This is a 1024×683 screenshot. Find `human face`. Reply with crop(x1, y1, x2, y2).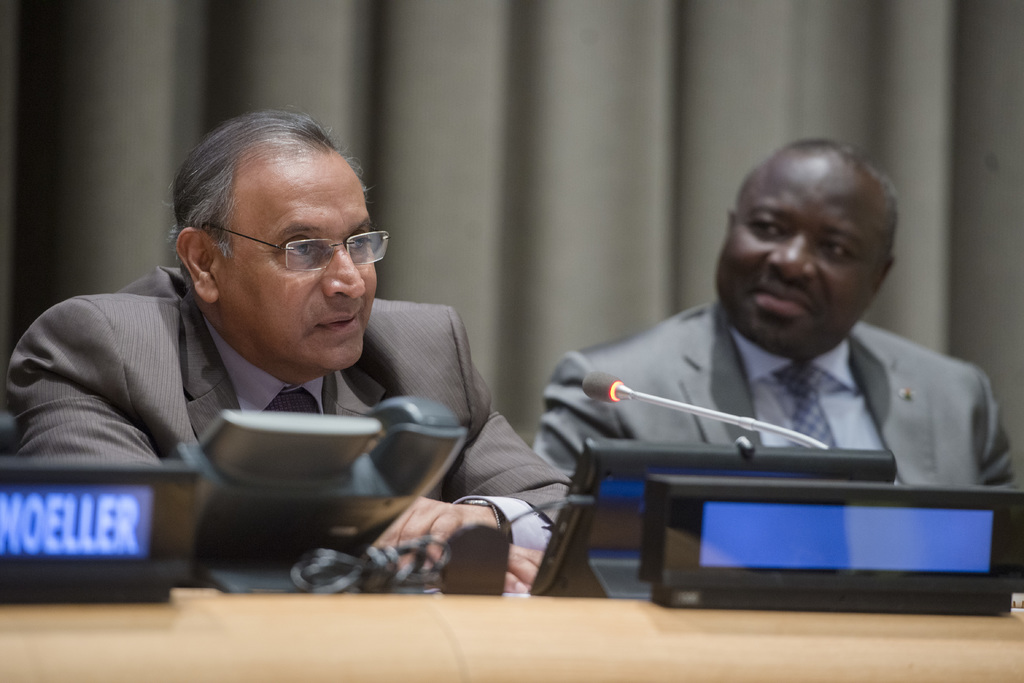
crop(221, 141, 386, 368).
